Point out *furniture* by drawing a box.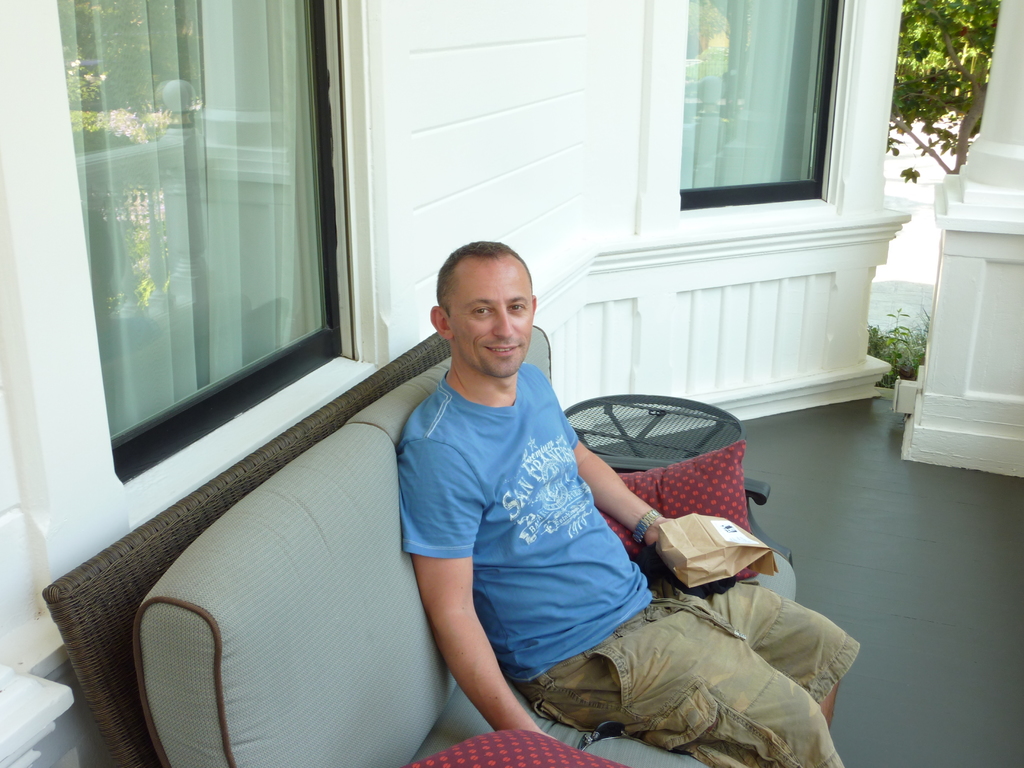
{"left": 42, "top": 326, "right": 797, "bottom": 767}.
